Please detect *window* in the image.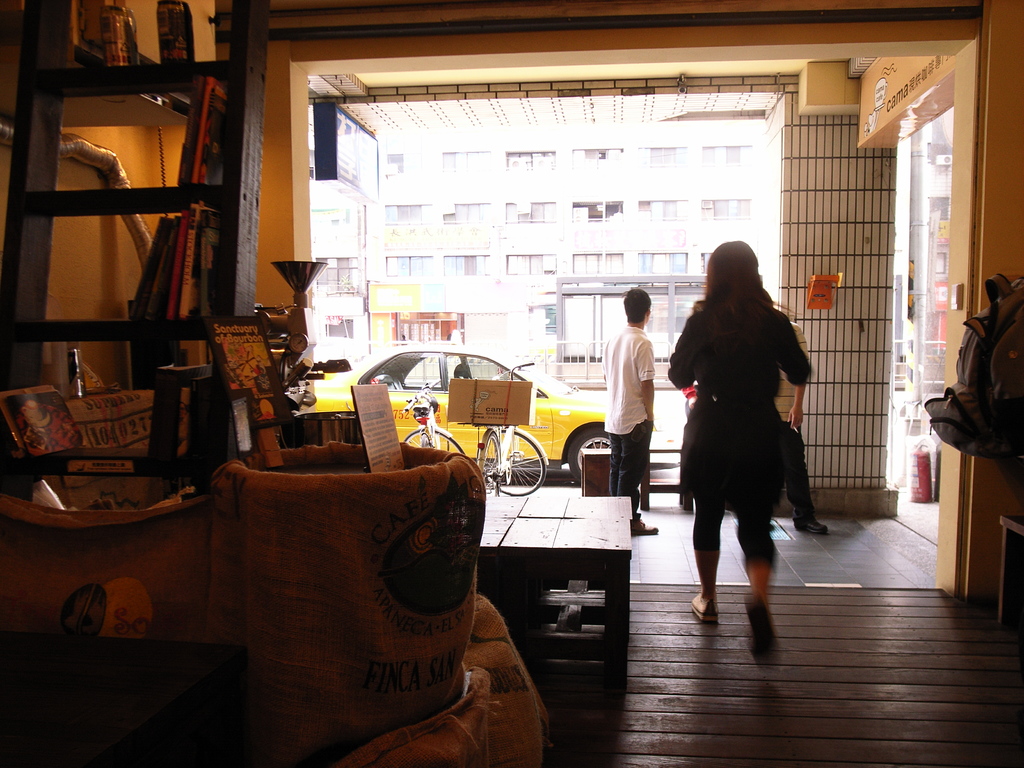
bbox=[442, 203, 492, 225].
